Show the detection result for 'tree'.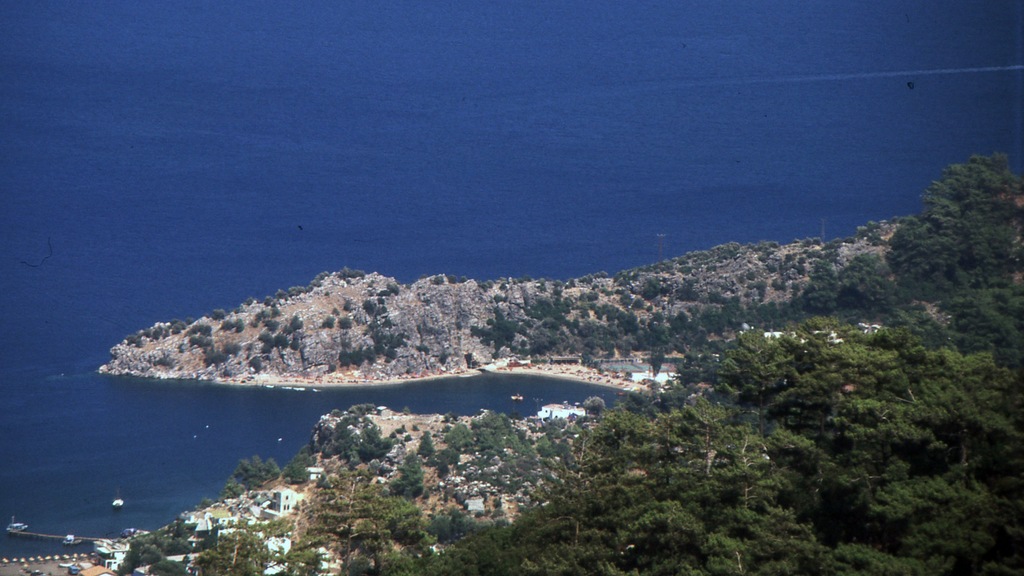
detection(191, 529, 275, 575).
